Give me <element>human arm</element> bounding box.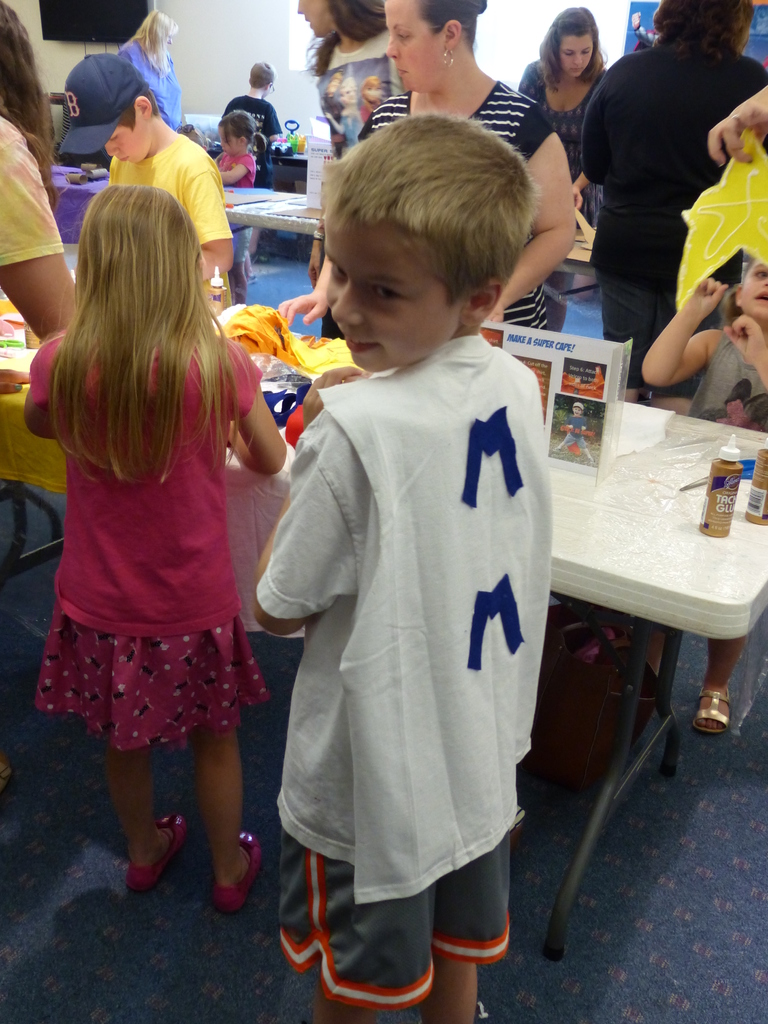
[657,260,744,397].
